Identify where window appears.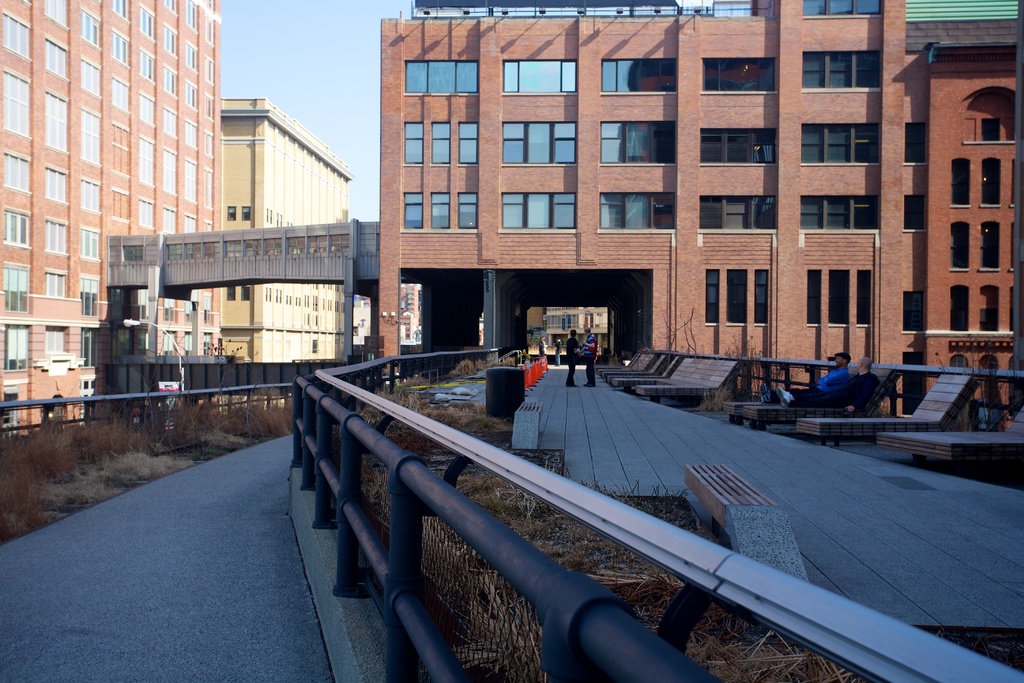
Appears at box=[204, 12, 216, 47].
